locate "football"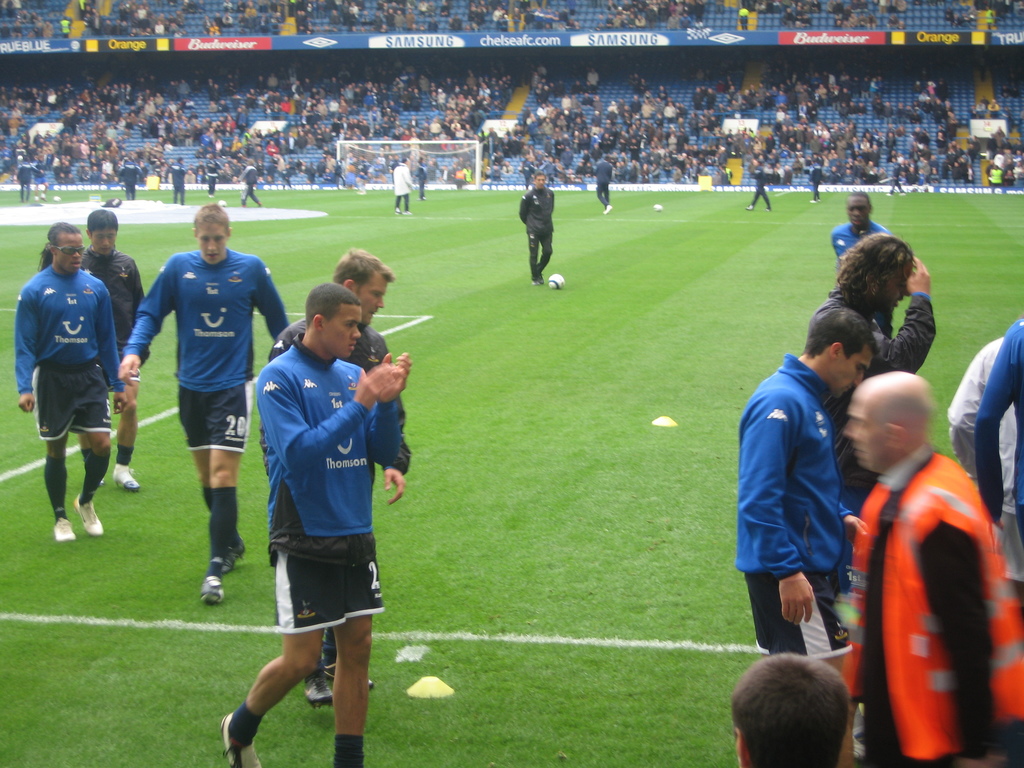
<region>652, 202, 666, 212</region>
